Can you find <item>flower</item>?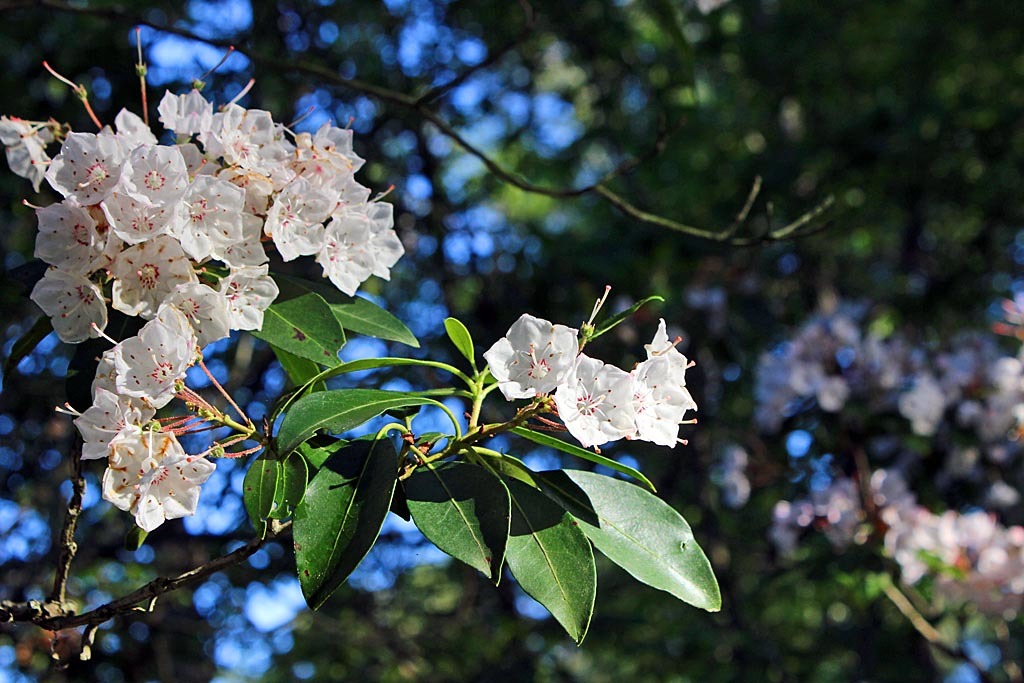
Yes, bounding box: (31,269,110,345).
